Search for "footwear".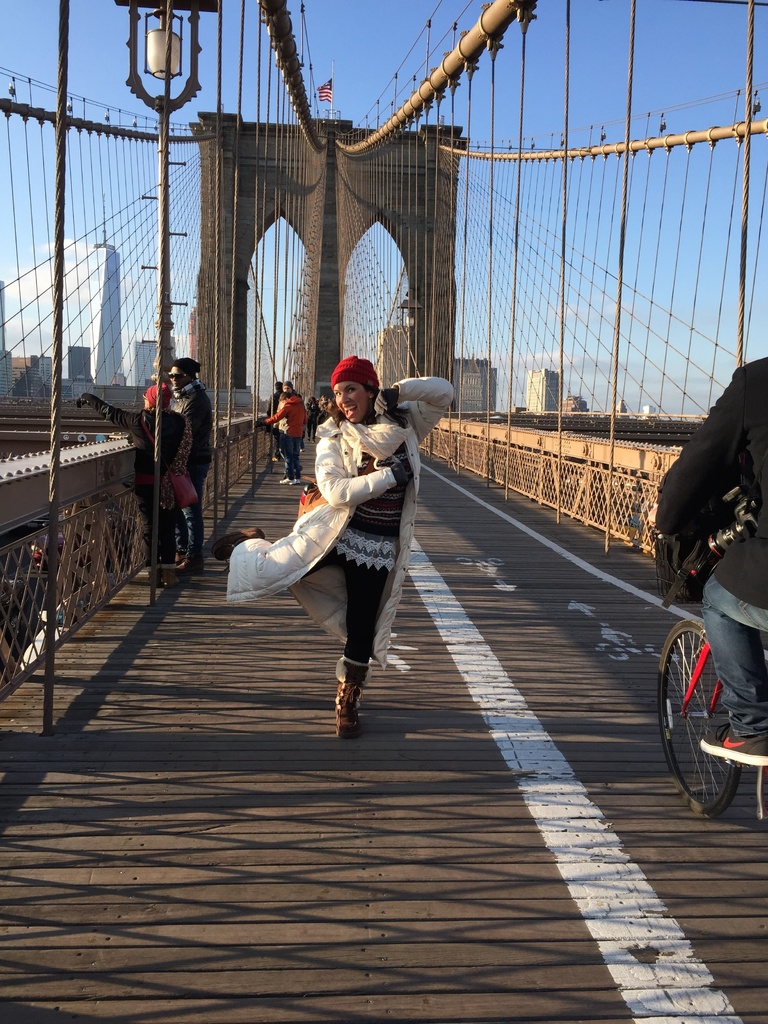
Found at l=705, t=717, r=767, b=769.
